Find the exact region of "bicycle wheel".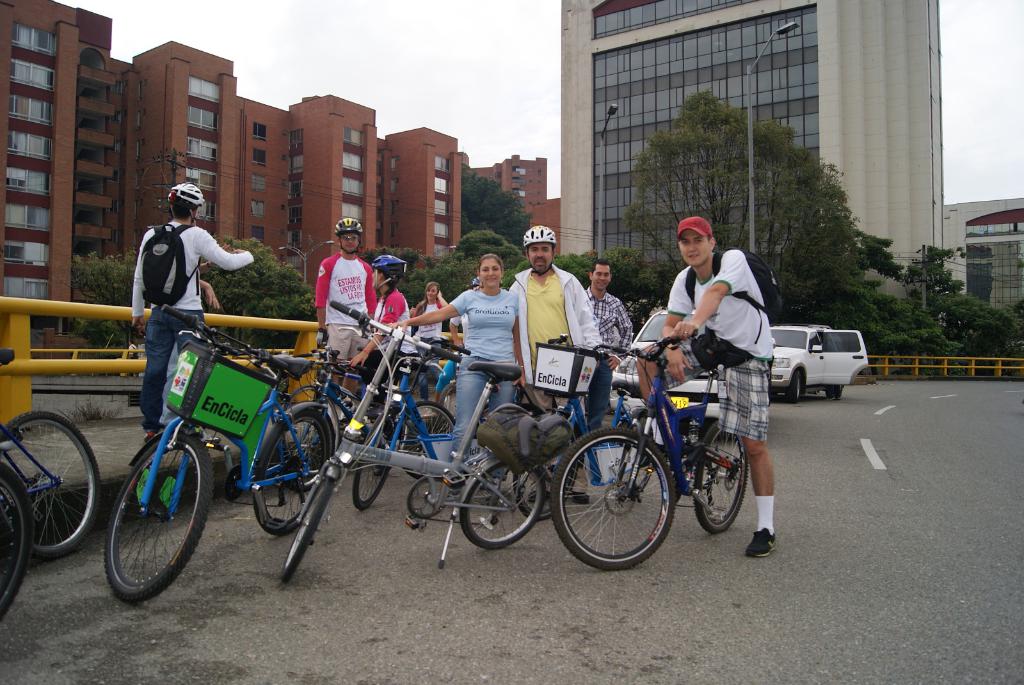
Exact region: <box>0,411,99,562</box>.
